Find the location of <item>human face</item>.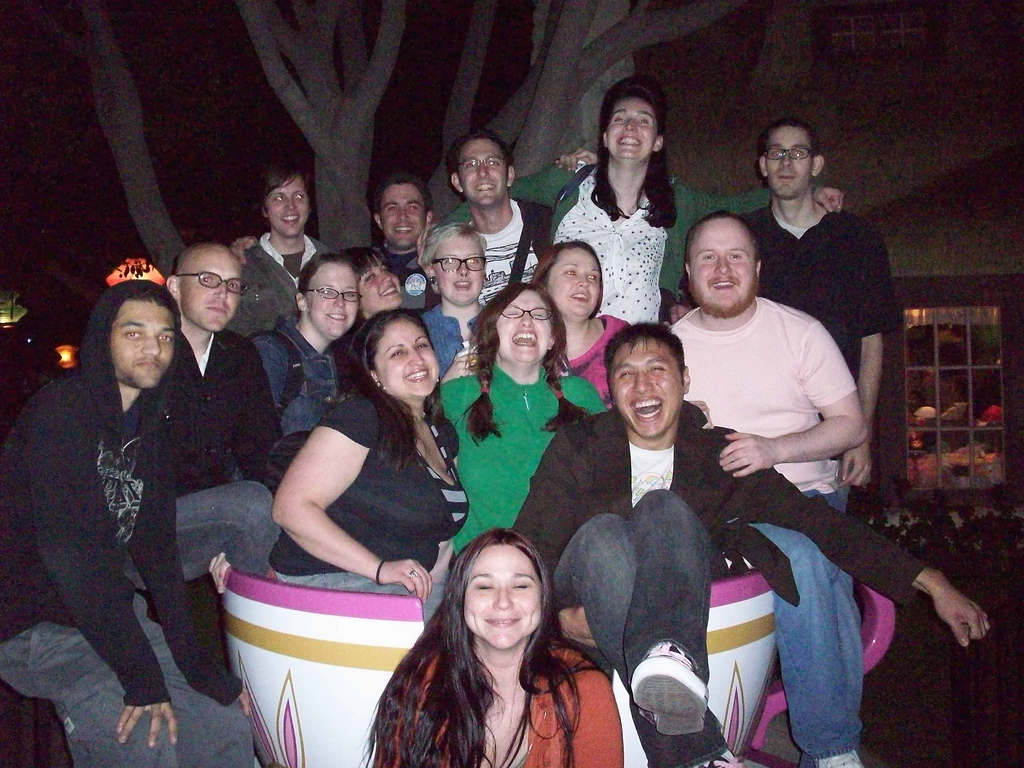
Location: <region>466, 550, 546, 651</region>.
